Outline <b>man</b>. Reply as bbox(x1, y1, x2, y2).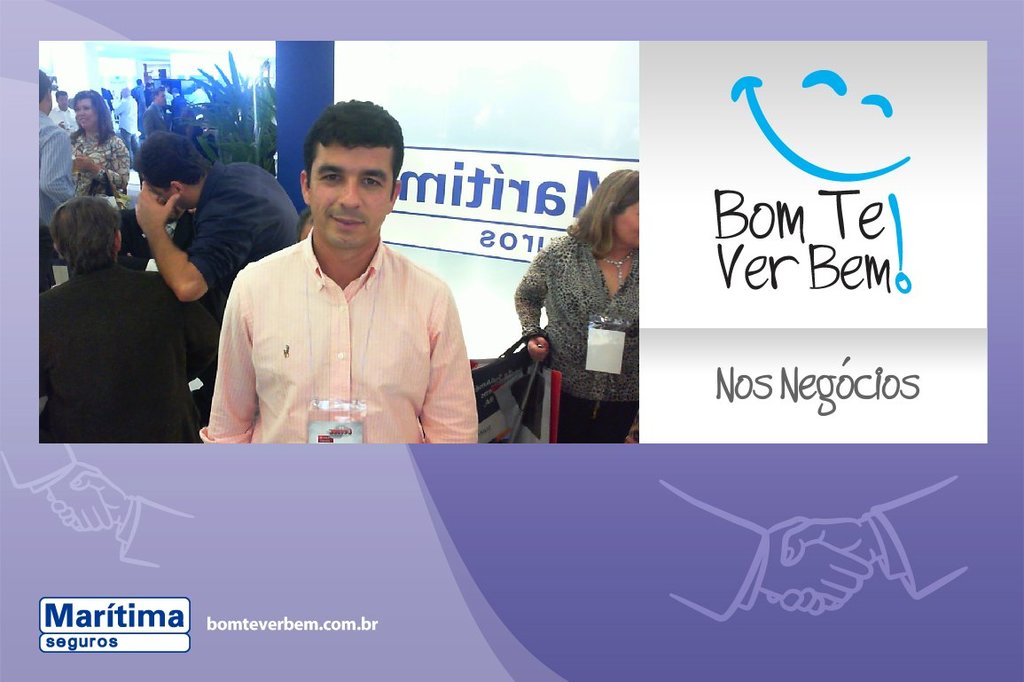
bbox(46, 92, 82, 146).
